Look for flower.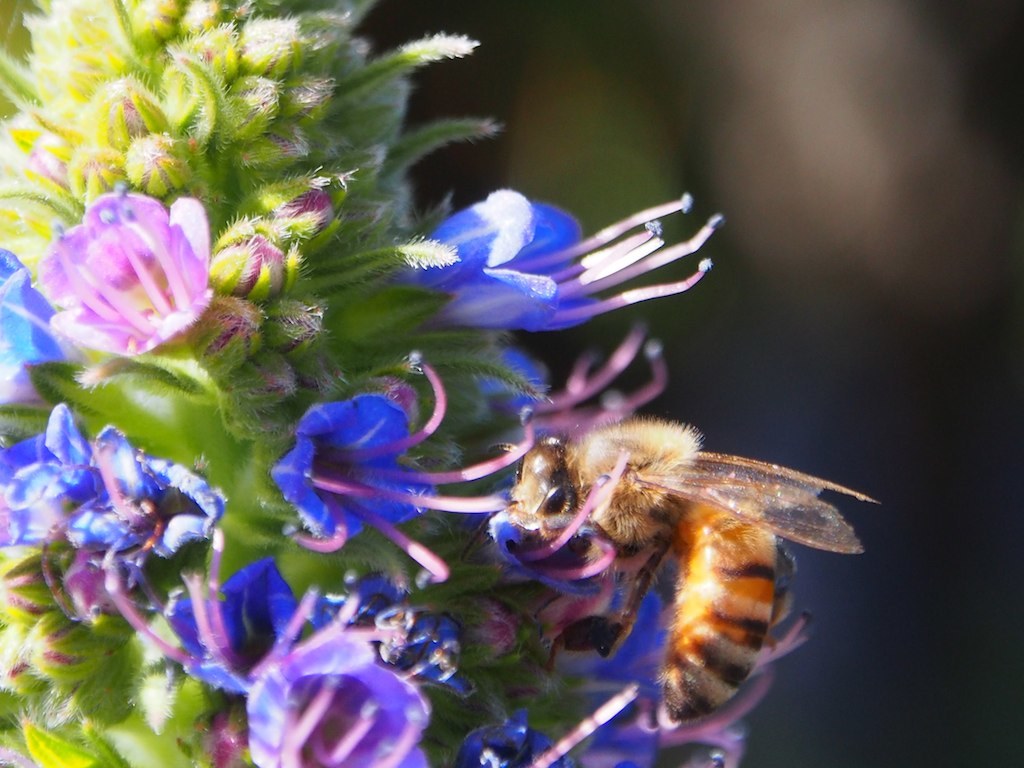
Found: 455/692/638/765.
